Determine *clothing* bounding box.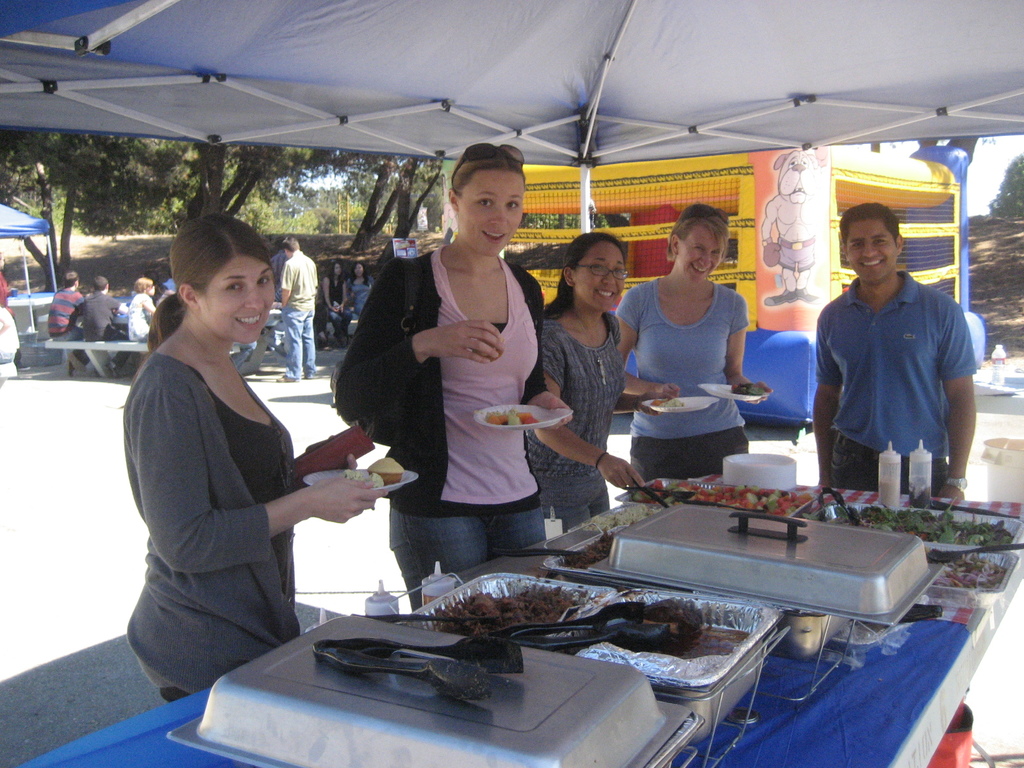
Determined: [left=122, top=335, right=305, bottom=702].
